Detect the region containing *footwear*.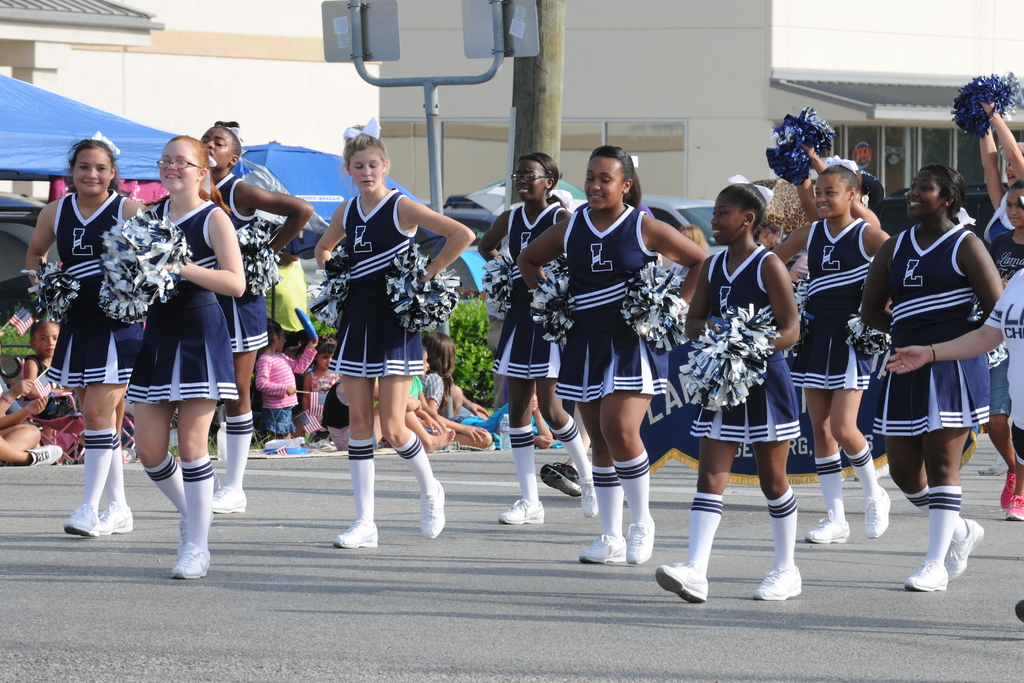
crop(1004, 491, 1023, 521).
